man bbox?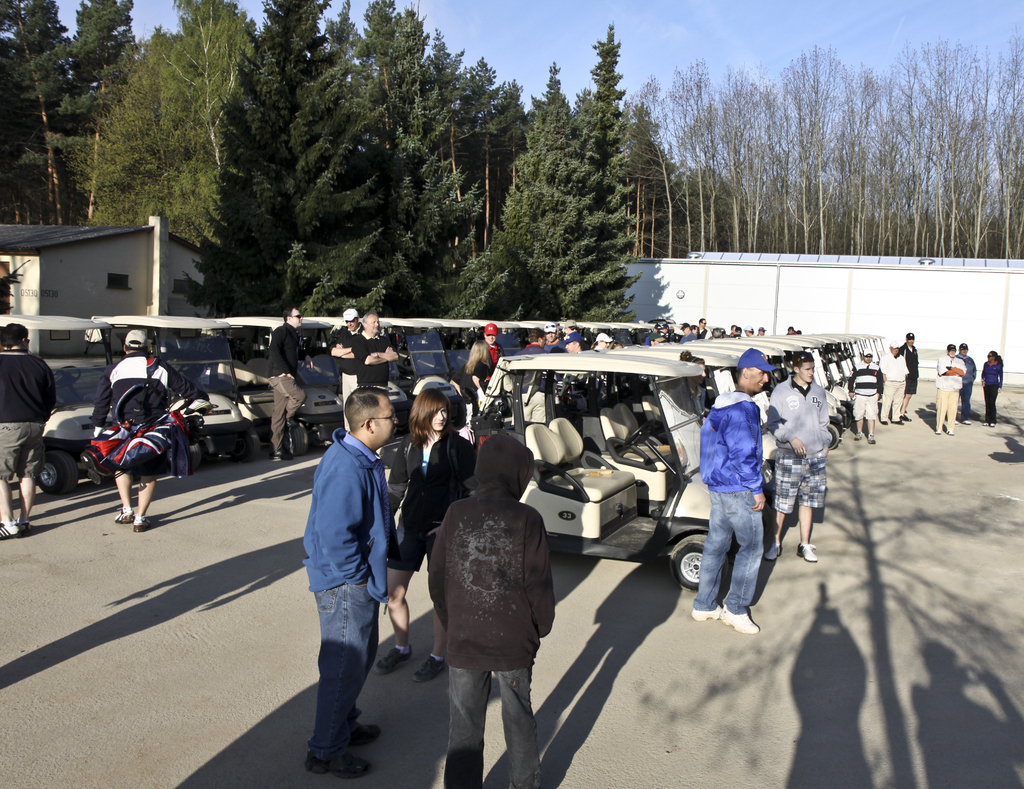
bbox(692, 349, 764, 633)
